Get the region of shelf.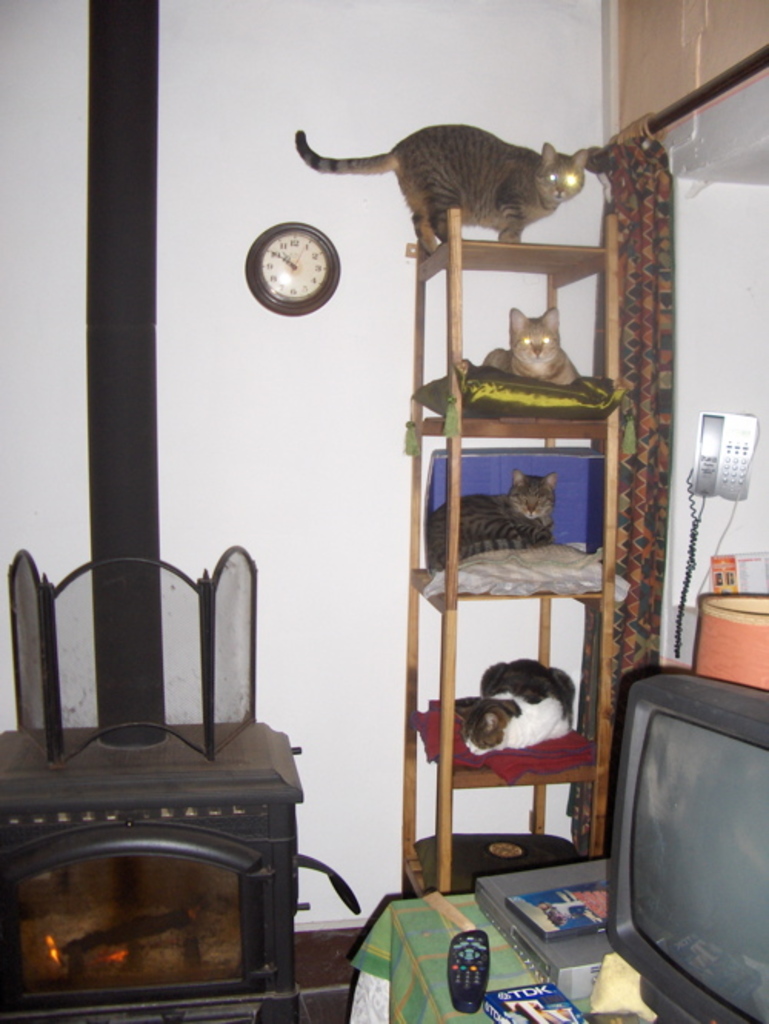
<region>383, 218, 603, 873</region>.
